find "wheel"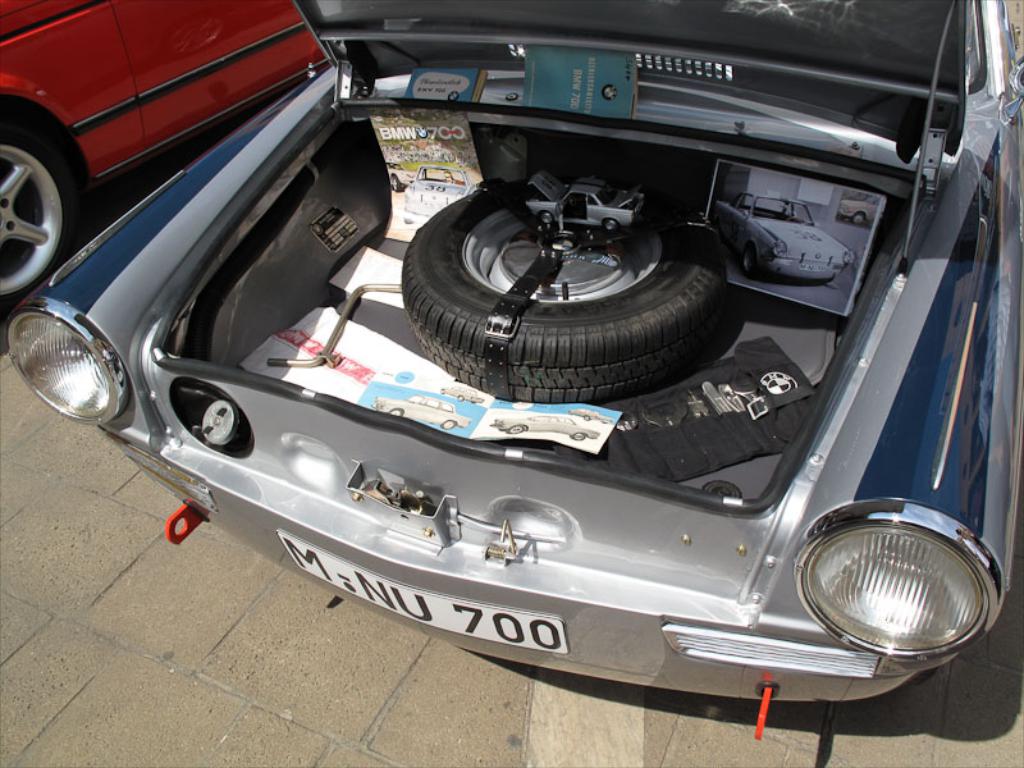
region(0, 99, 88, 293)
